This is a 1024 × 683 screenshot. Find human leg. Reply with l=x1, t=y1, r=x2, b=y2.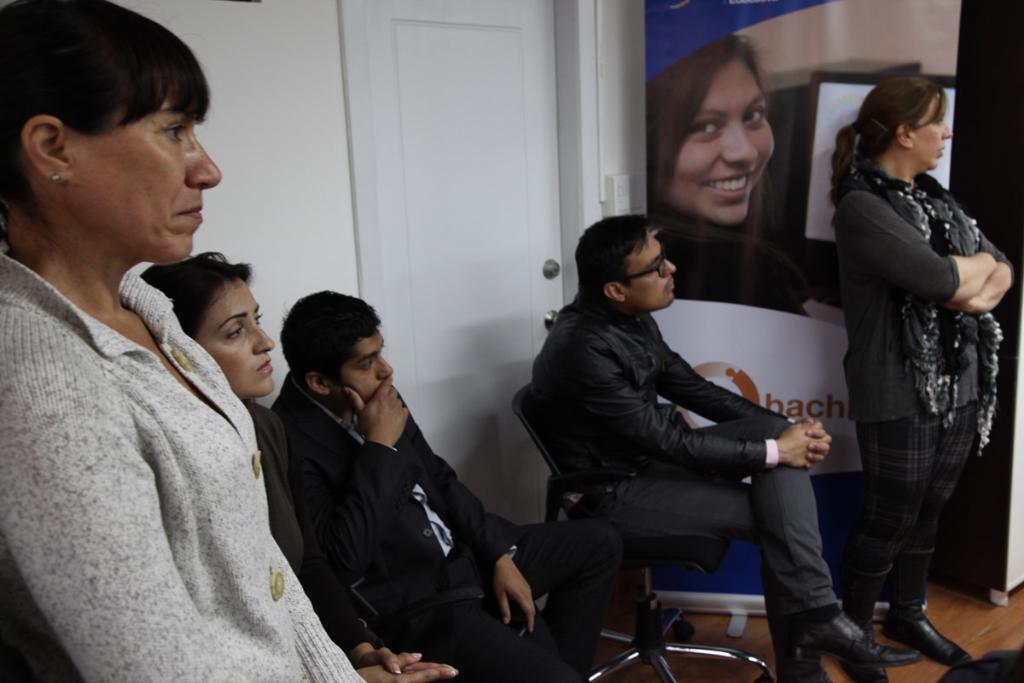
l=875, t=400, r=975, b=674.
